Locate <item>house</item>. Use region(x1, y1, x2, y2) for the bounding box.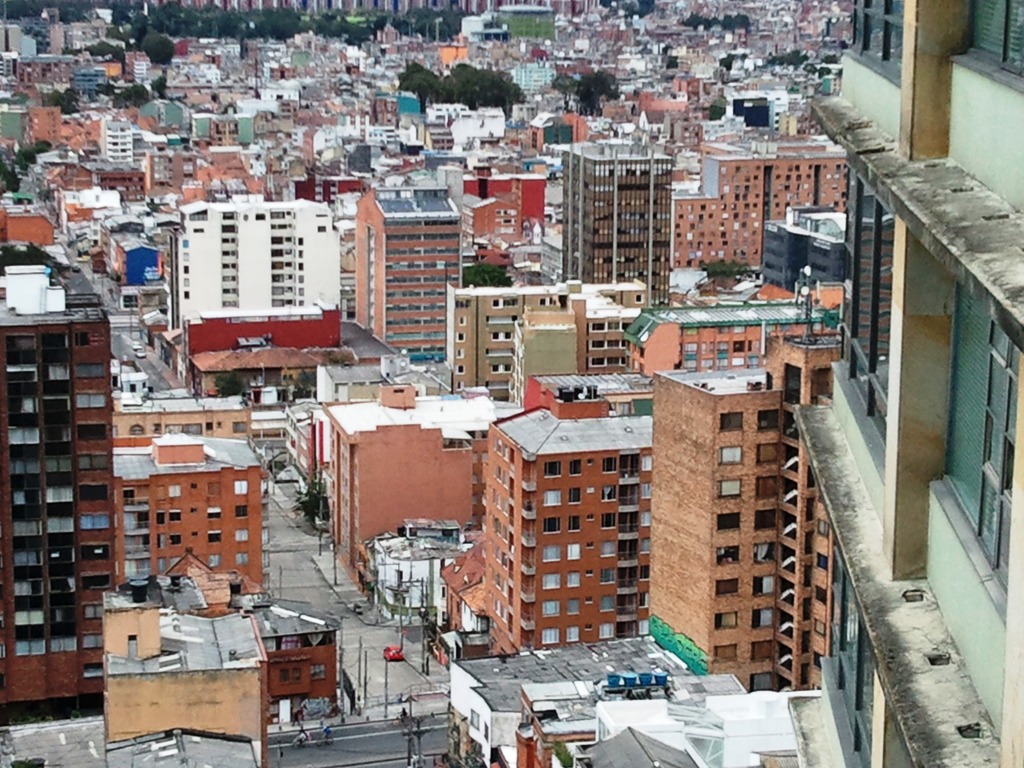
region(157, 552, 345, 710).
